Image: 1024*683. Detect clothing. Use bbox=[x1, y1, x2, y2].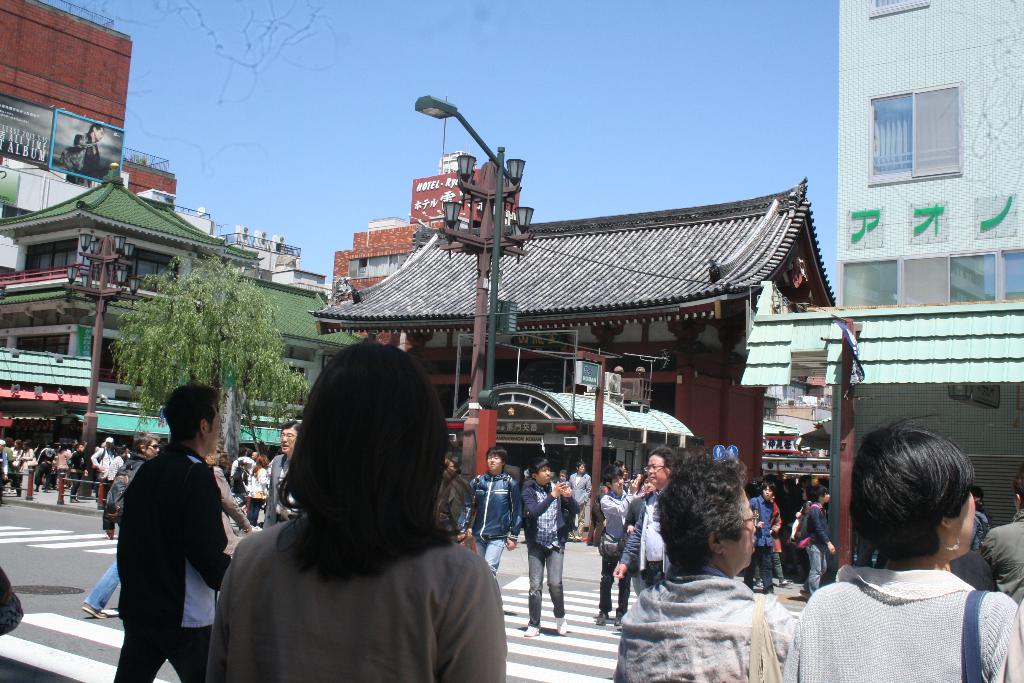
bbox=[264, 451, 301, 522].
